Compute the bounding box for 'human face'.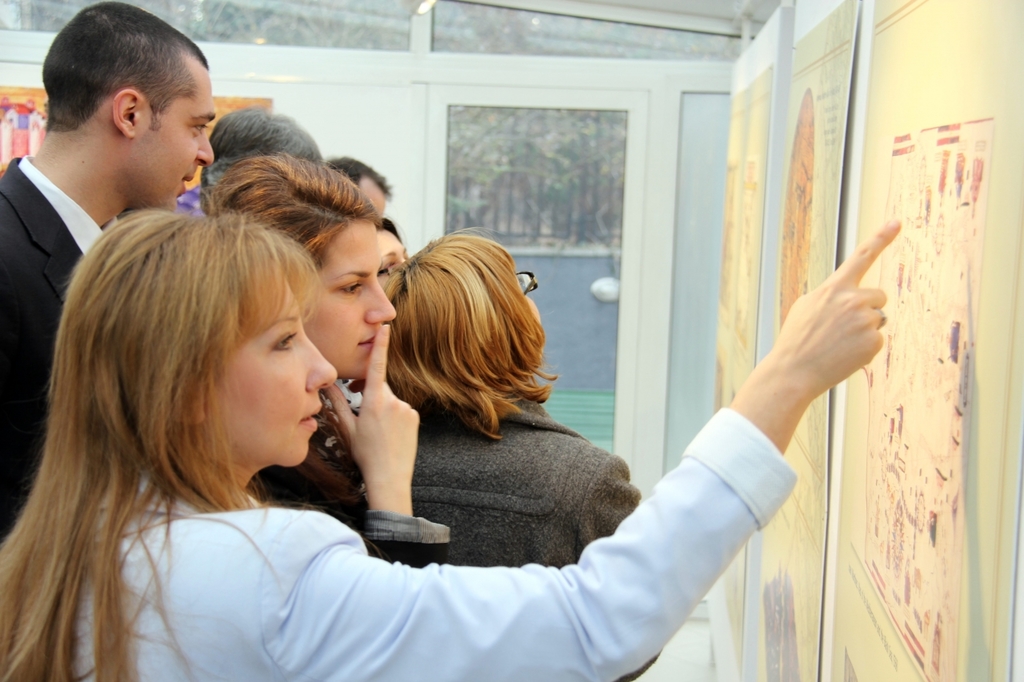
x1=137, y1=69, x2=214, y2=207.
